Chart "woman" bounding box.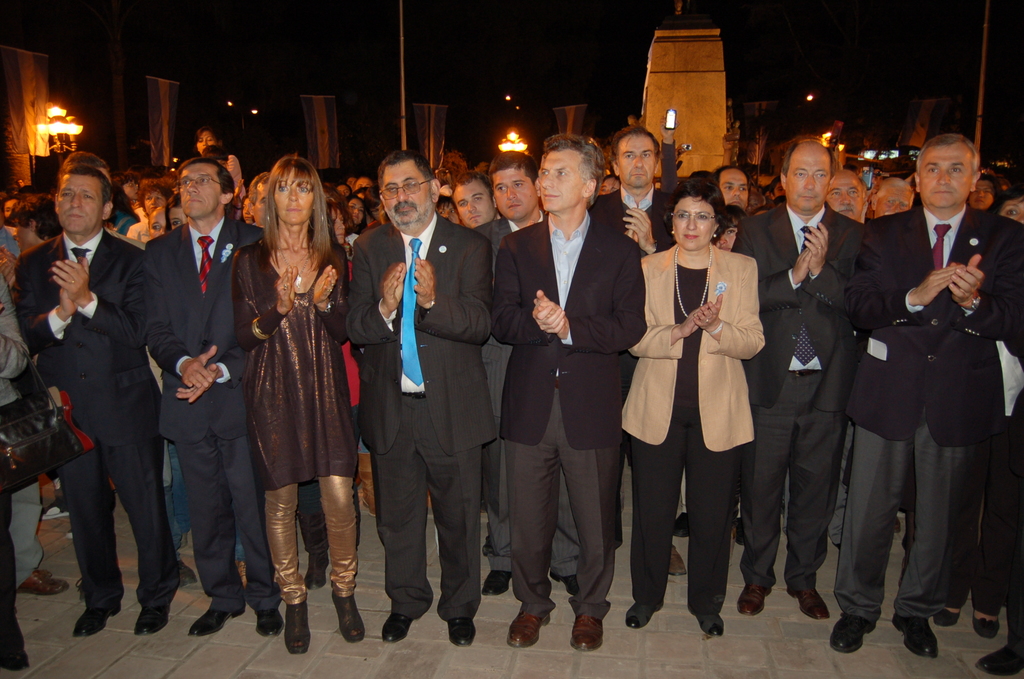
Charted: left=228, top=159, right=351, bottom=615.
